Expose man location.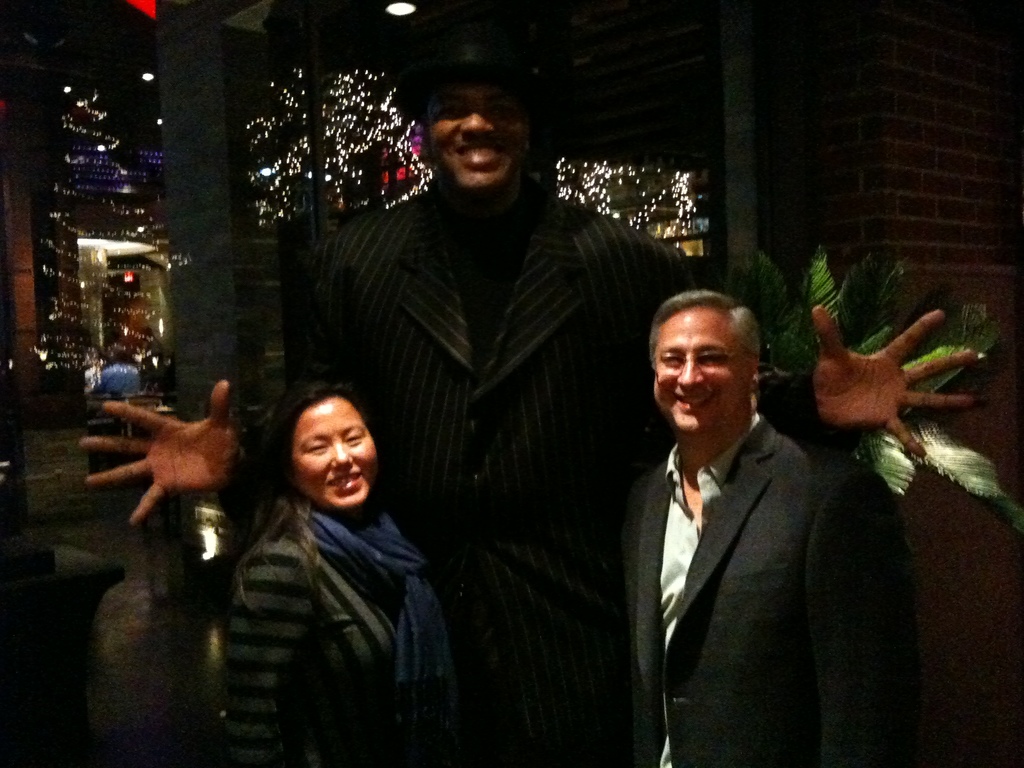
Exposed at 72 6 985 767.
